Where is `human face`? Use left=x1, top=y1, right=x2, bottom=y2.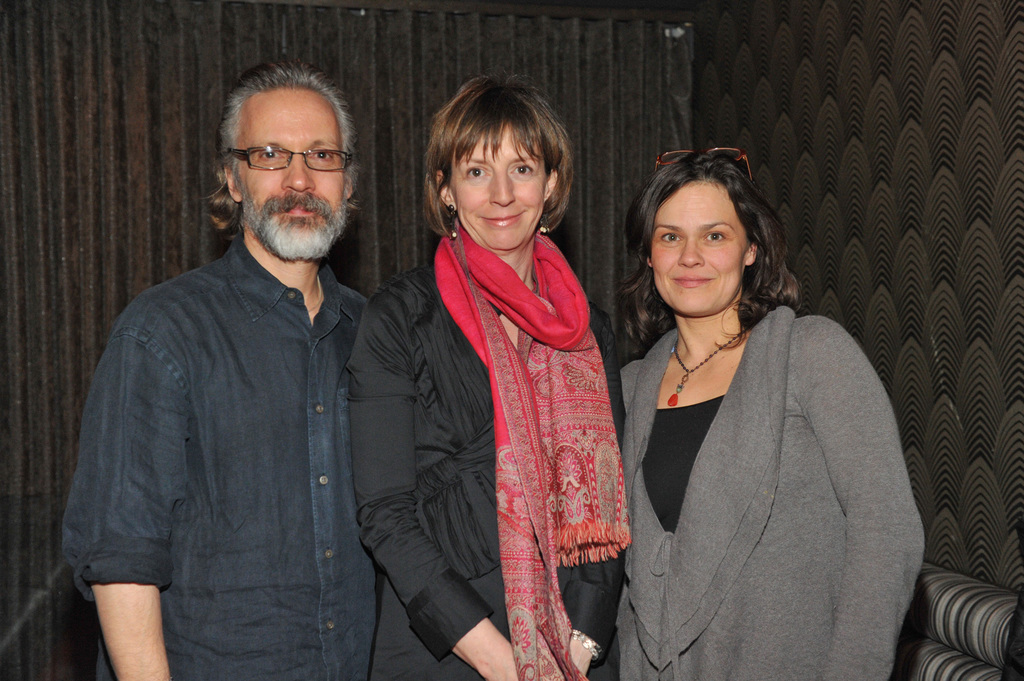
left=450, top=134, right=545, bottom=250.
